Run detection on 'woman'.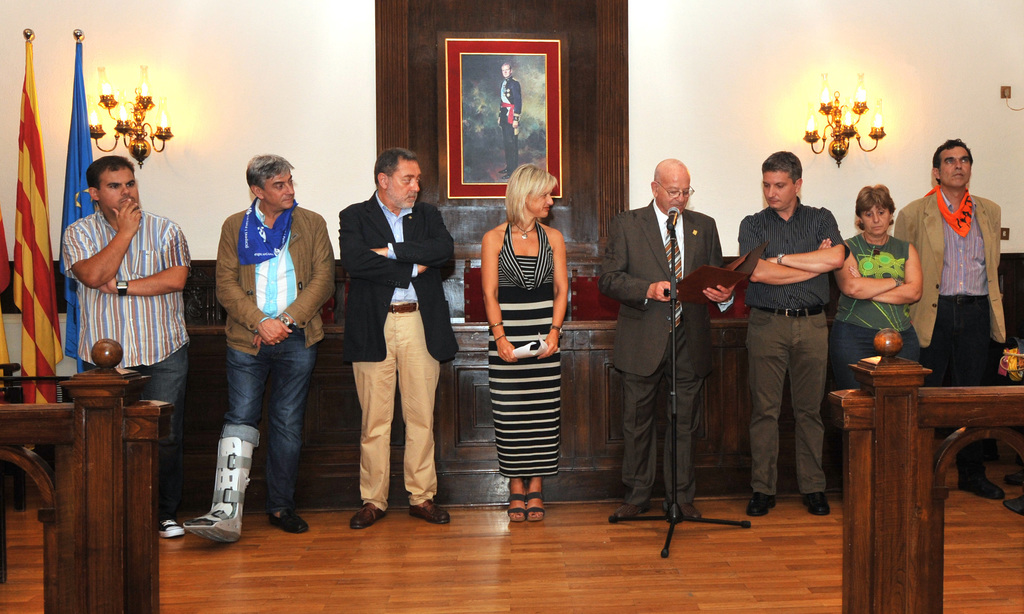
Result: l=832, t=182, r=925, b=494.
